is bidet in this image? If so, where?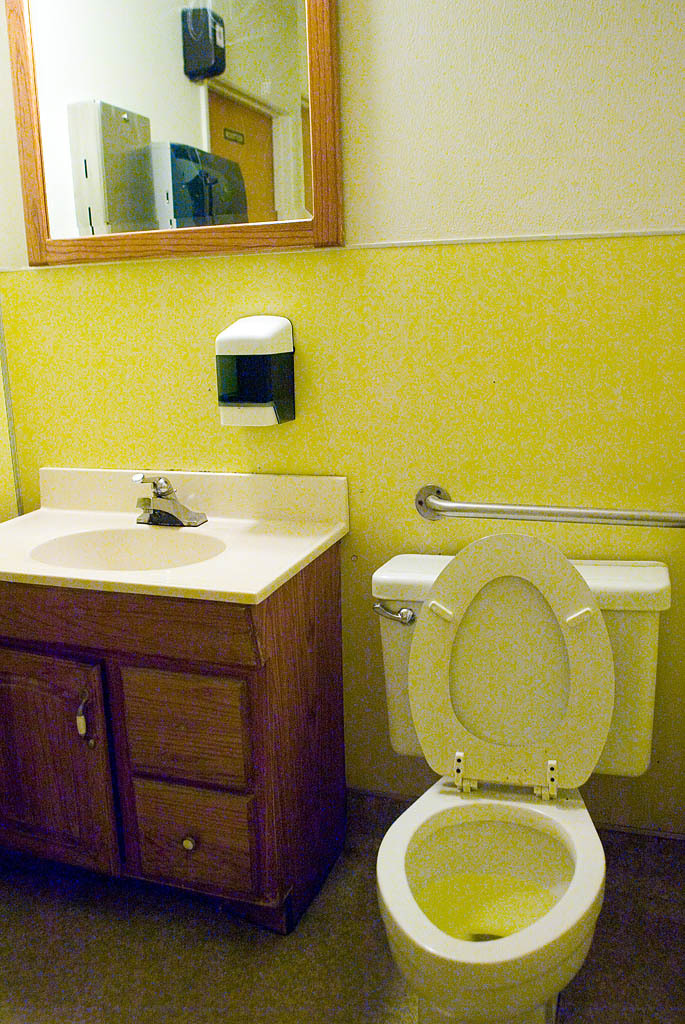
Yes, at 379,786,610,1023.
